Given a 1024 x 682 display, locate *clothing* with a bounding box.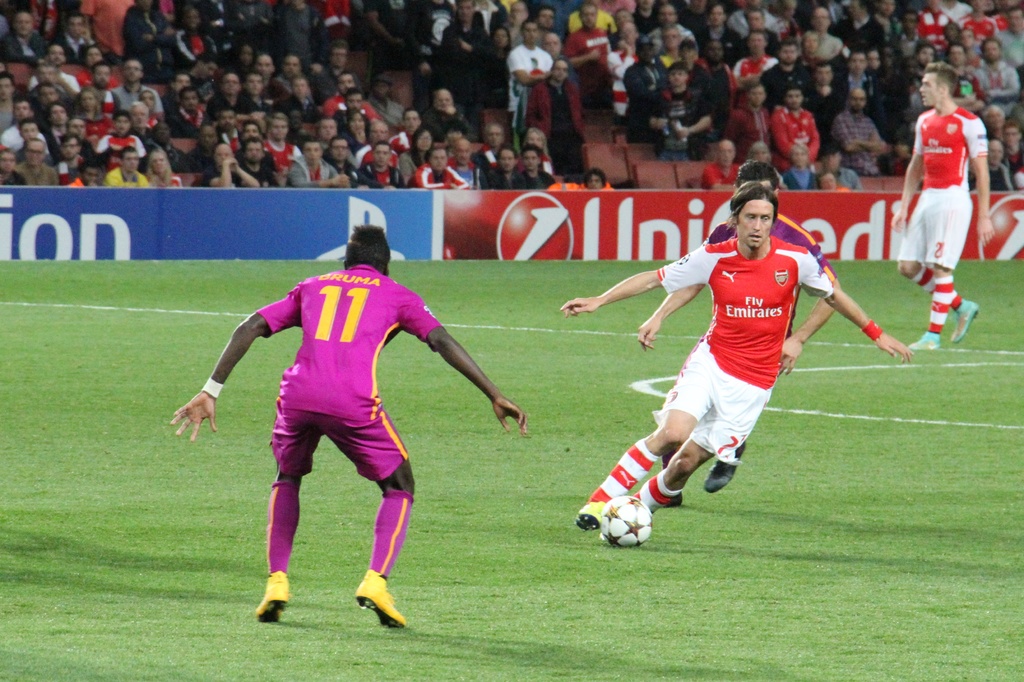
Located: left=202, top=88, right=262, bottom=124.
